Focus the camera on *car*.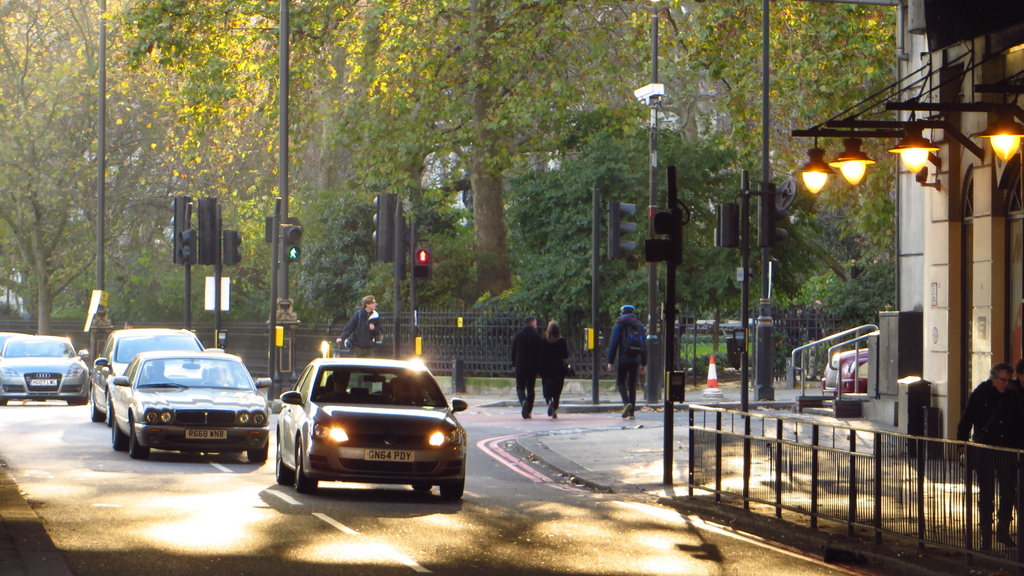
Focus region: x1=276, y1=358, x2=461, y2=492.
